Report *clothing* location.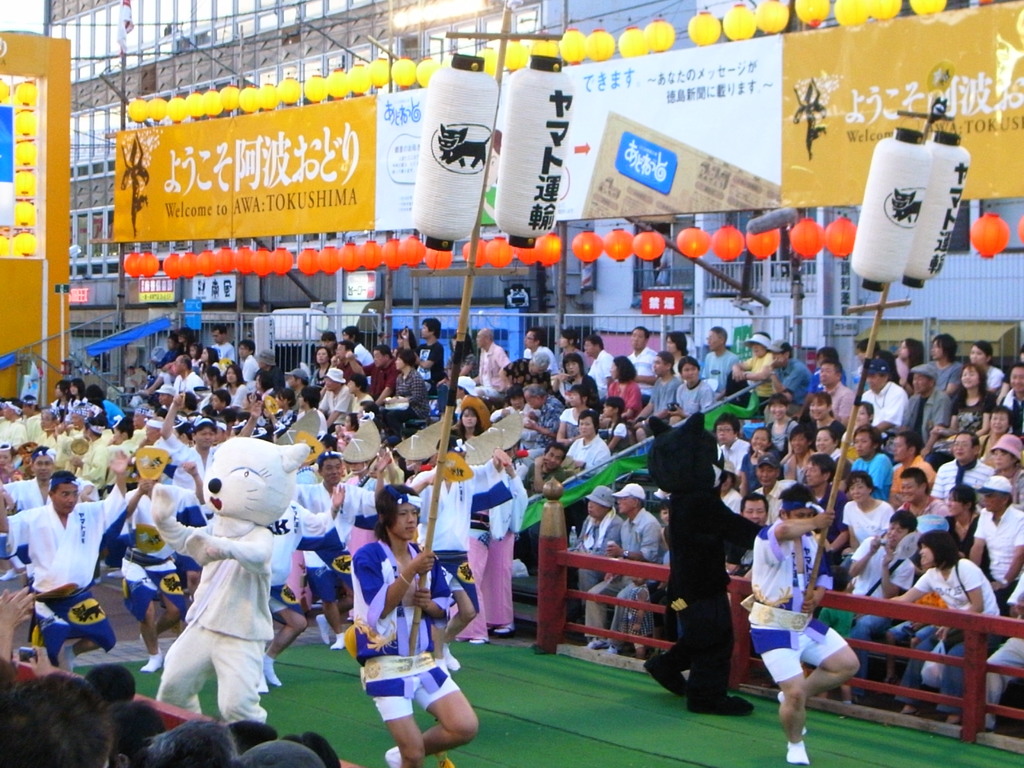
Report: {"x1": 310, "y1": 363, "x2": 330, "y2": 399}.
